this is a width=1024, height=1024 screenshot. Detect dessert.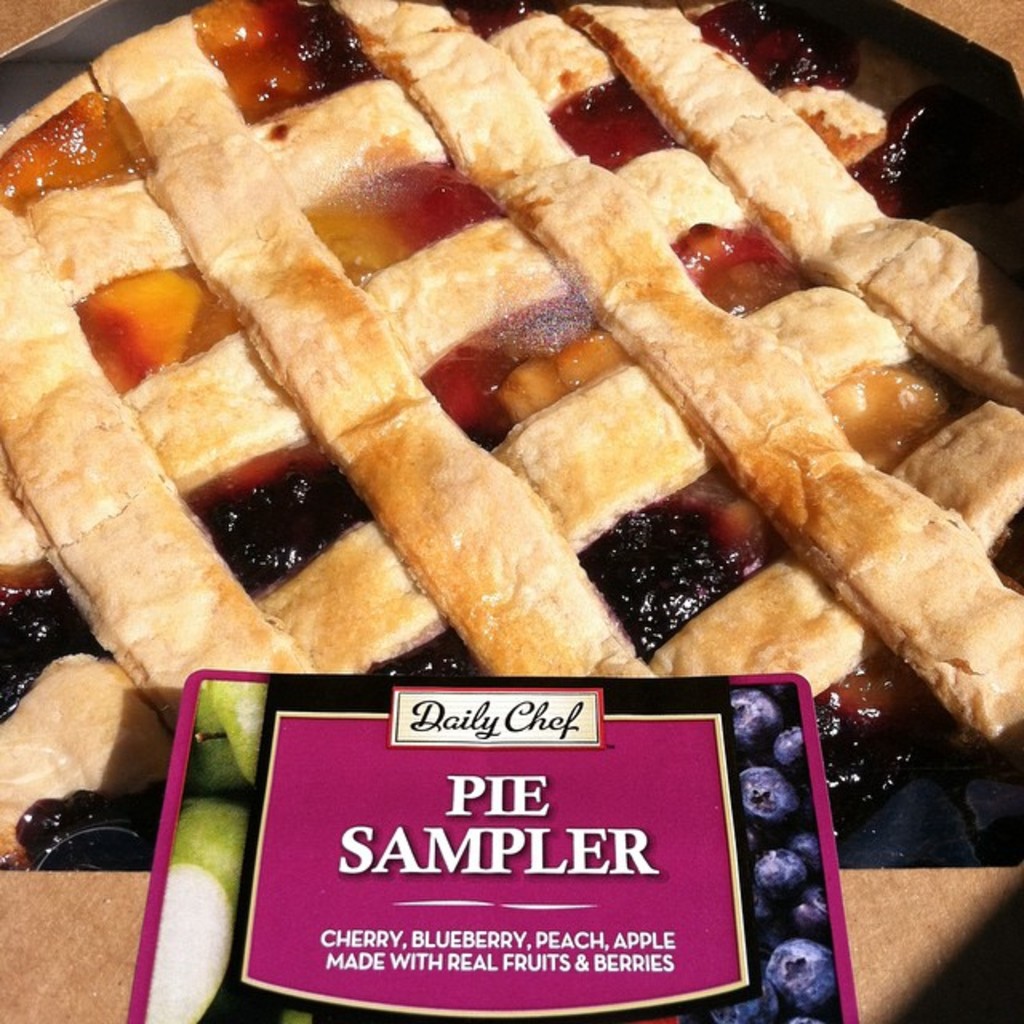
[616,290,858,458].
